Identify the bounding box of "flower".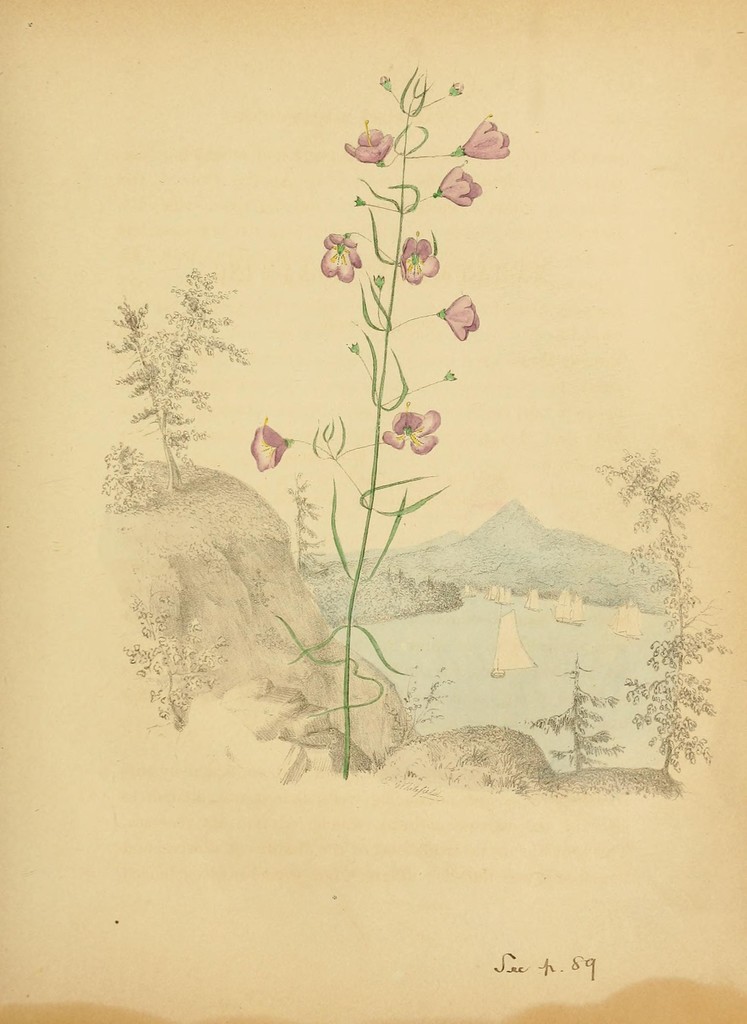
[253, 415, 287, 477].
